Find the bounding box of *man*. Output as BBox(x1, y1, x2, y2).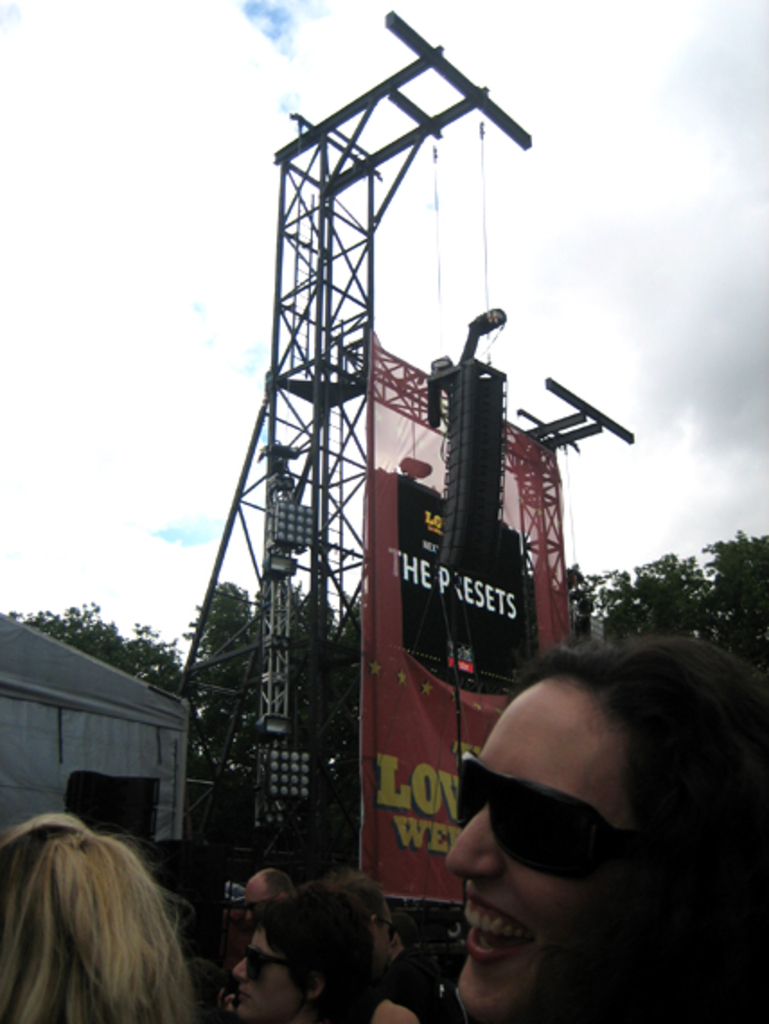
BBox(280, 871, 458, 1022).
